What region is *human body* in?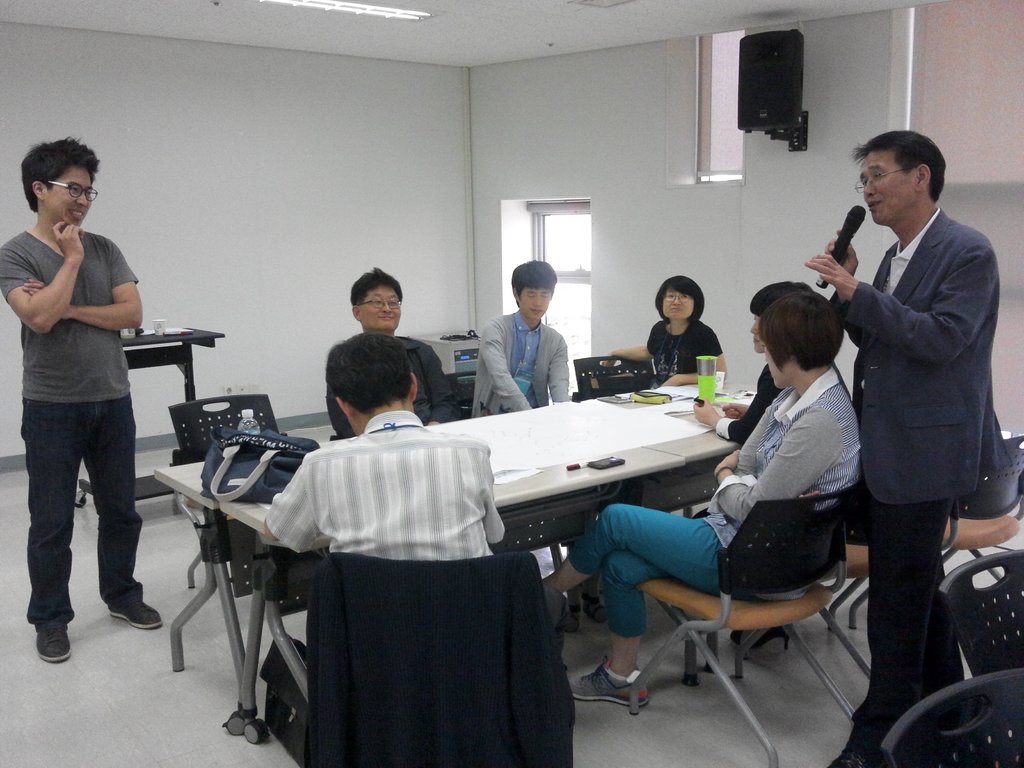
bbox=(264, 410, 504, 561).
